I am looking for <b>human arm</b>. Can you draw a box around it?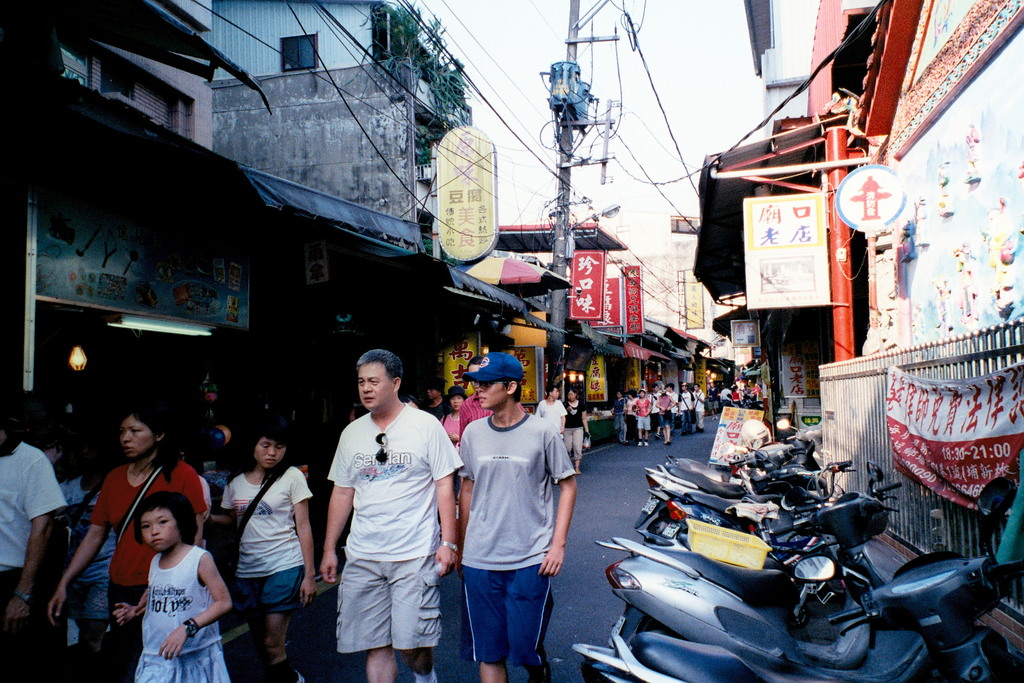
Sure, the bounding box is <region>449, 428, 462, 444</region>.
